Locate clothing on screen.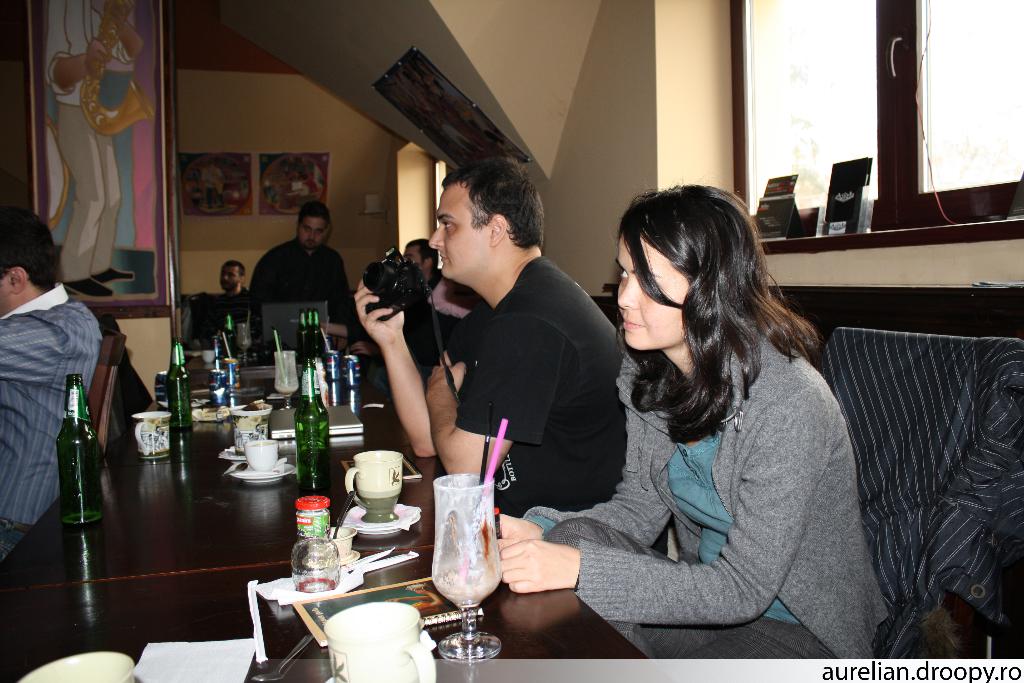
On screen at box(246, 232, 359, 342).
